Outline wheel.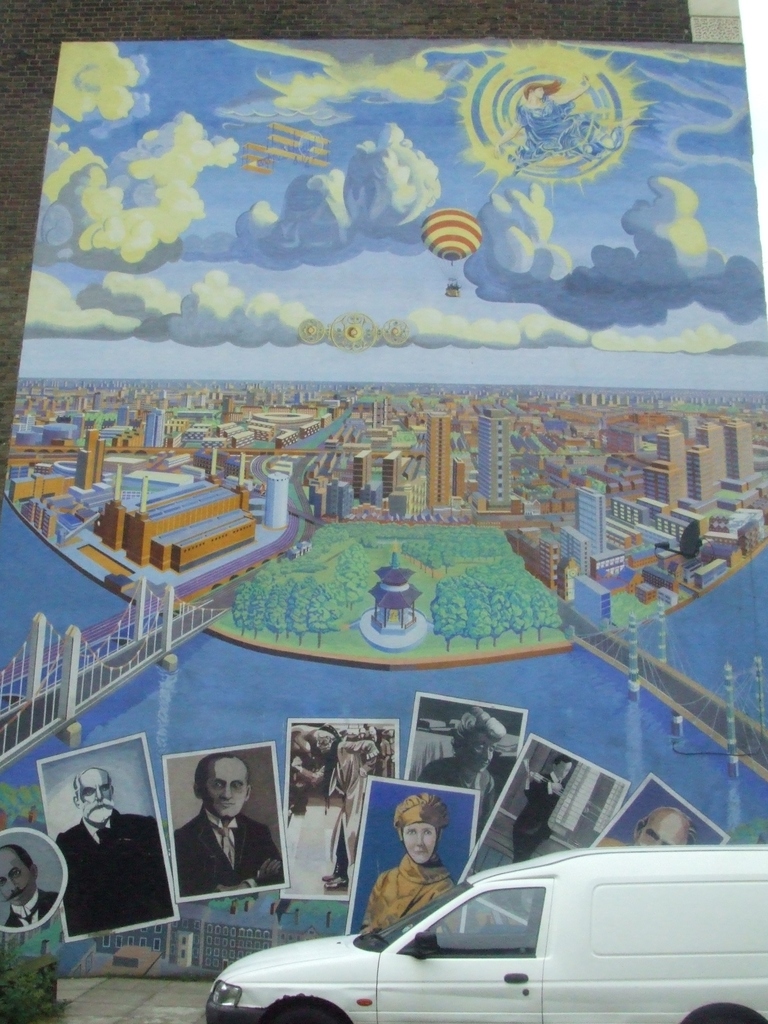
Outline: [261,1003,350,1023].
